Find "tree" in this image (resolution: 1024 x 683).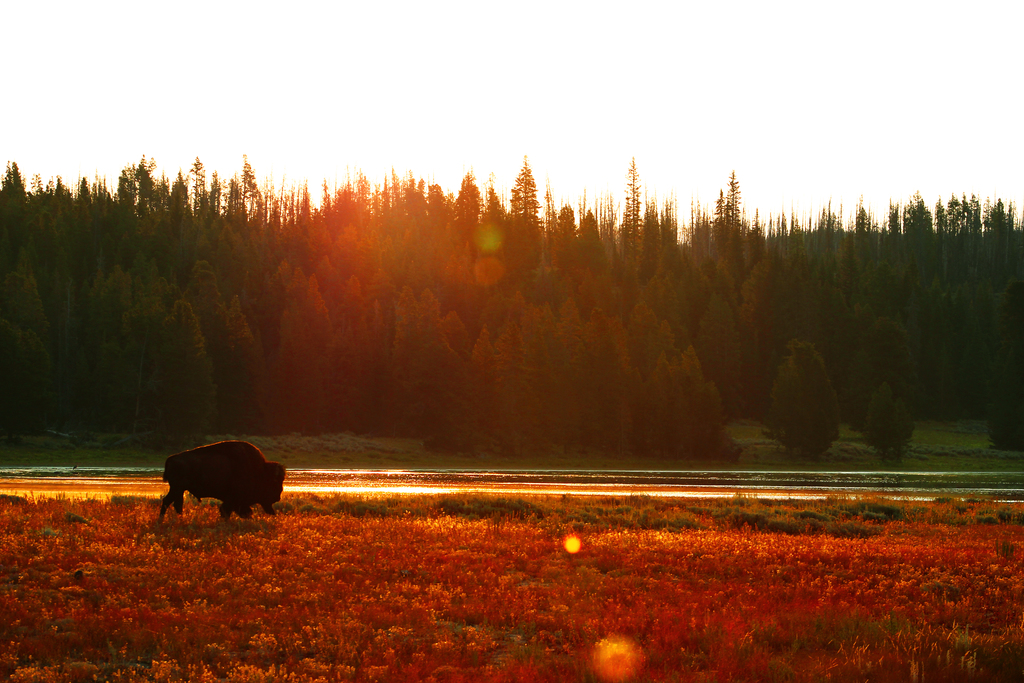
(785,322,851,460).
